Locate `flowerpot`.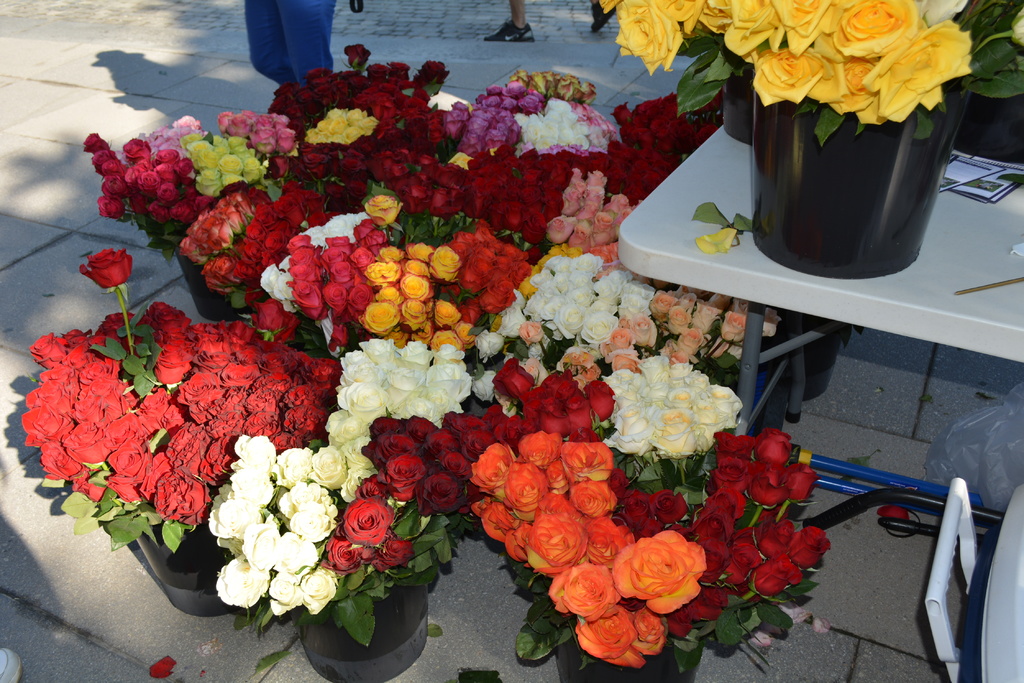
Bounding box: l=178, t=237, r=254, b=330.
